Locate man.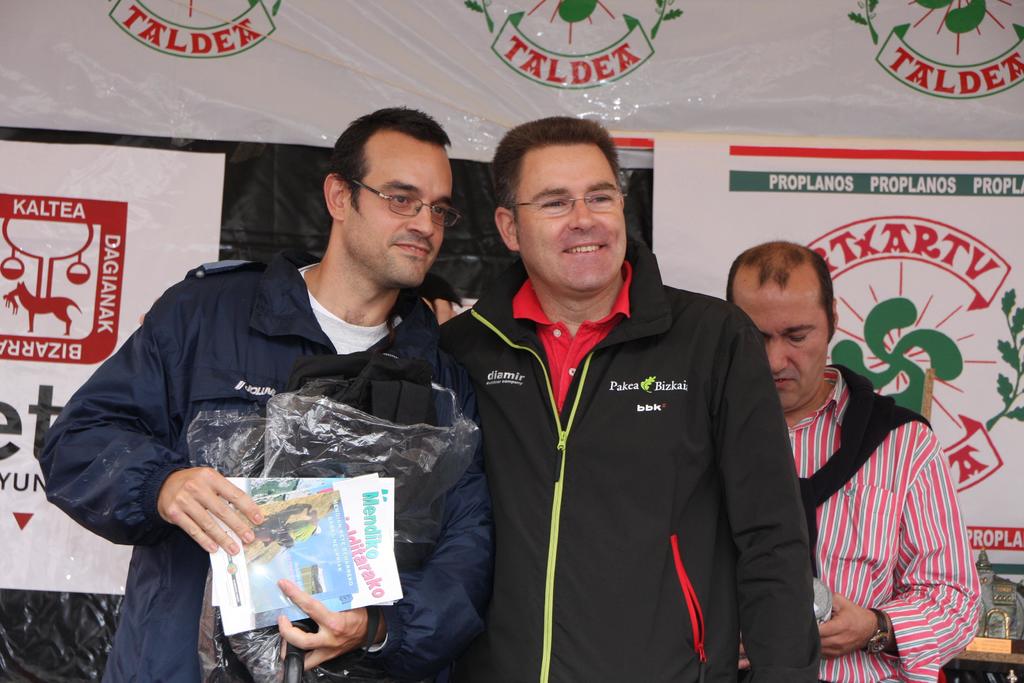
Bounding box: <bbox>430, 120, 820, 682</bbox>.
